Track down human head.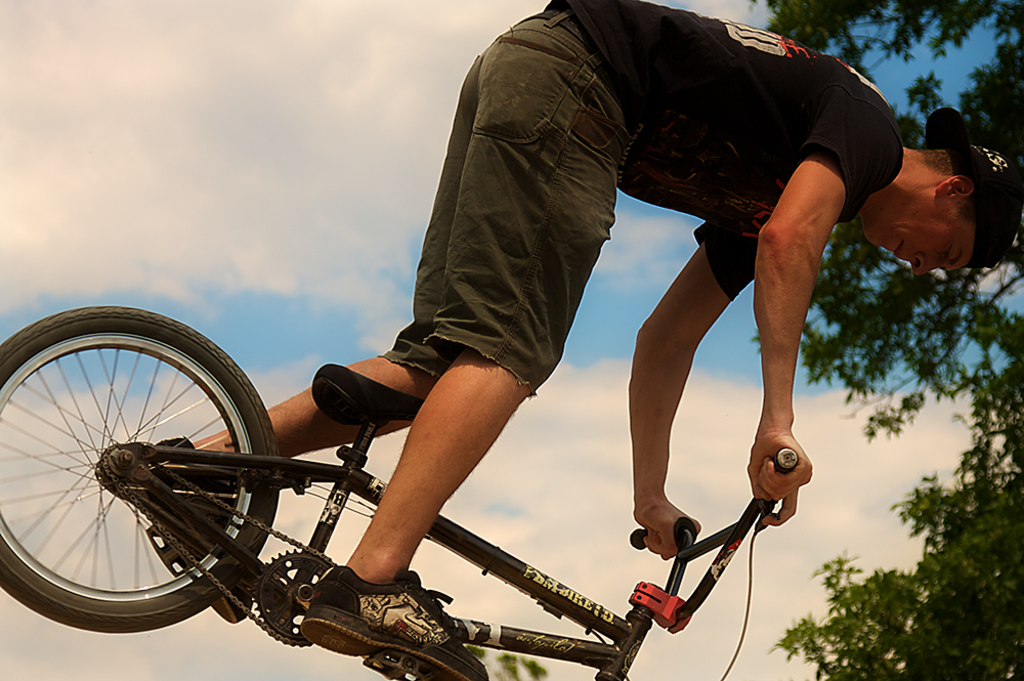
Tracked to BBox(886, 119, 993, 270).
